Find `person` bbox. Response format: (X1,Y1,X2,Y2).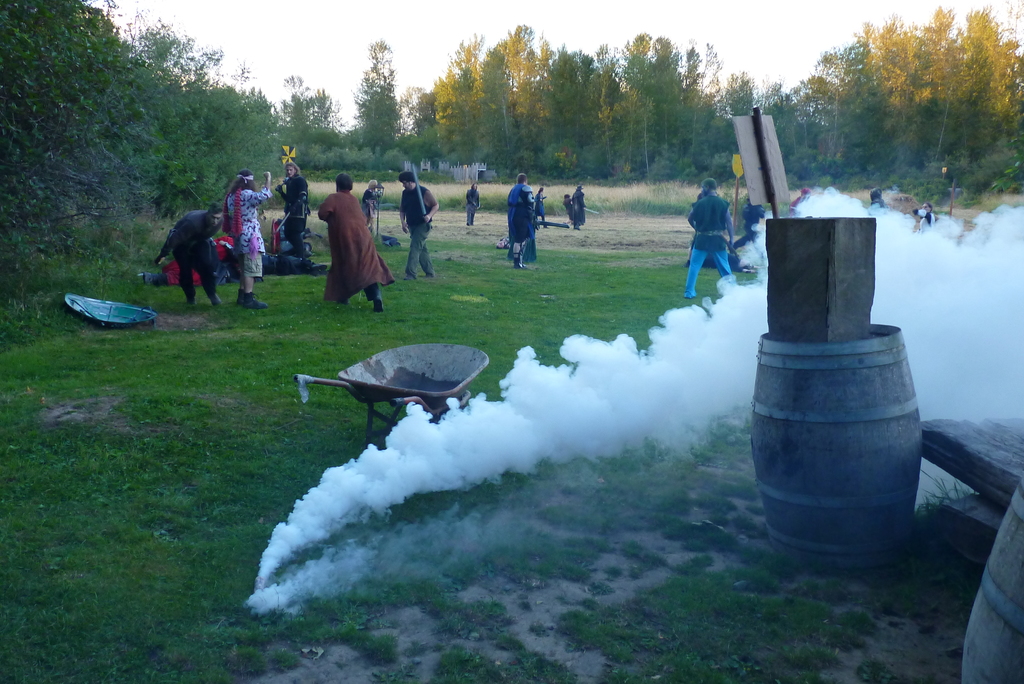
(788,189,808,215).
